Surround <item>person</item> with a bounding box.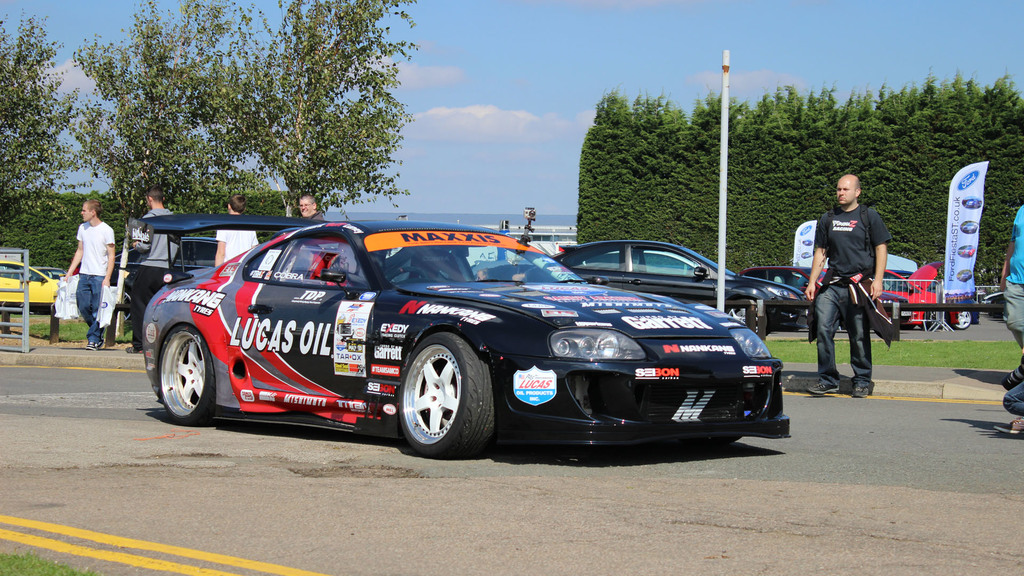
locate(213, 193, 259, 267).
